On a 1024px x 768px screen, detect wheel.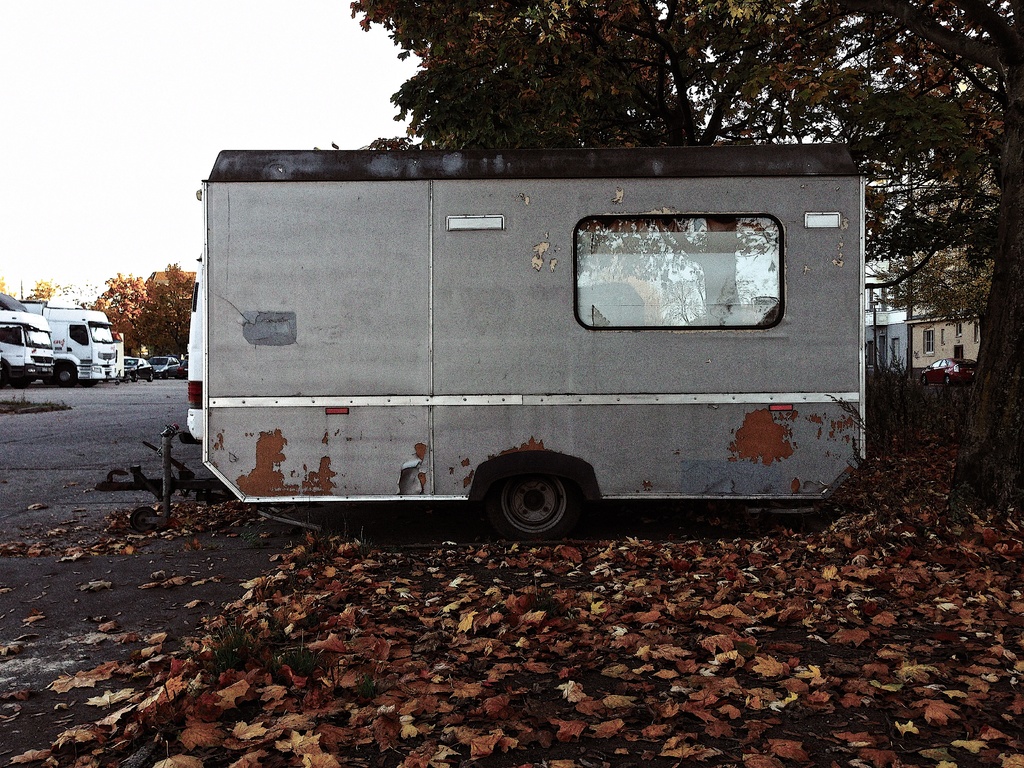
{"x1": 51, "y1": 364, "x2": 77, "y2": 387}.
